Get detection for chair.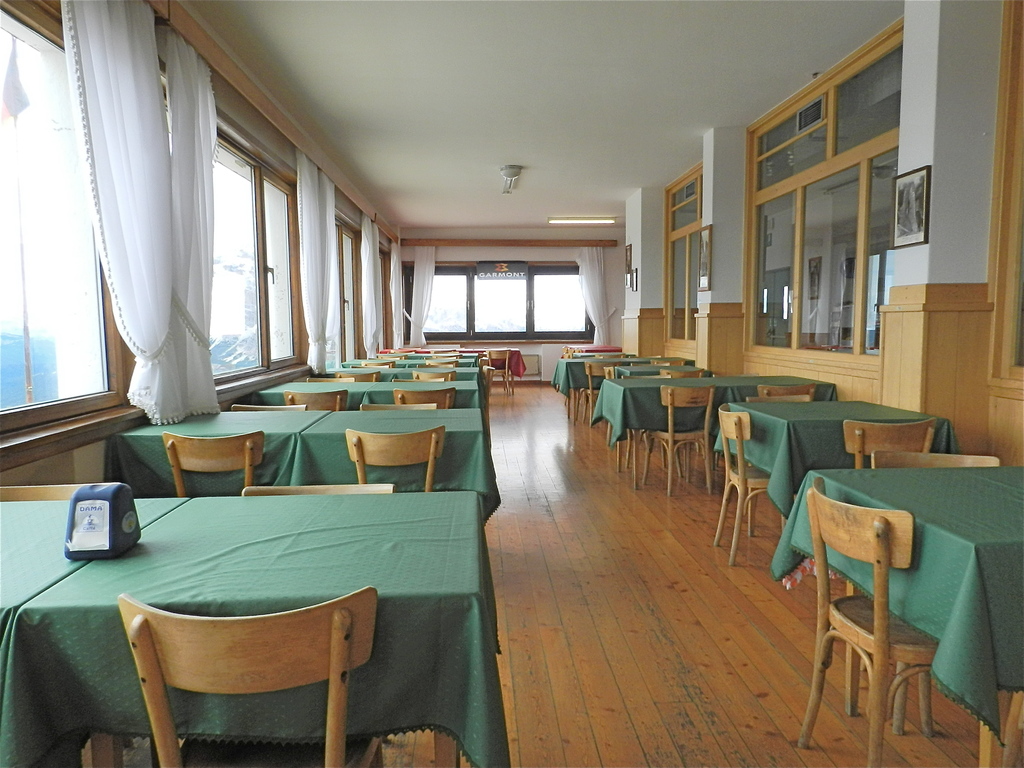
Detection: (758, 383, 813, 403).
